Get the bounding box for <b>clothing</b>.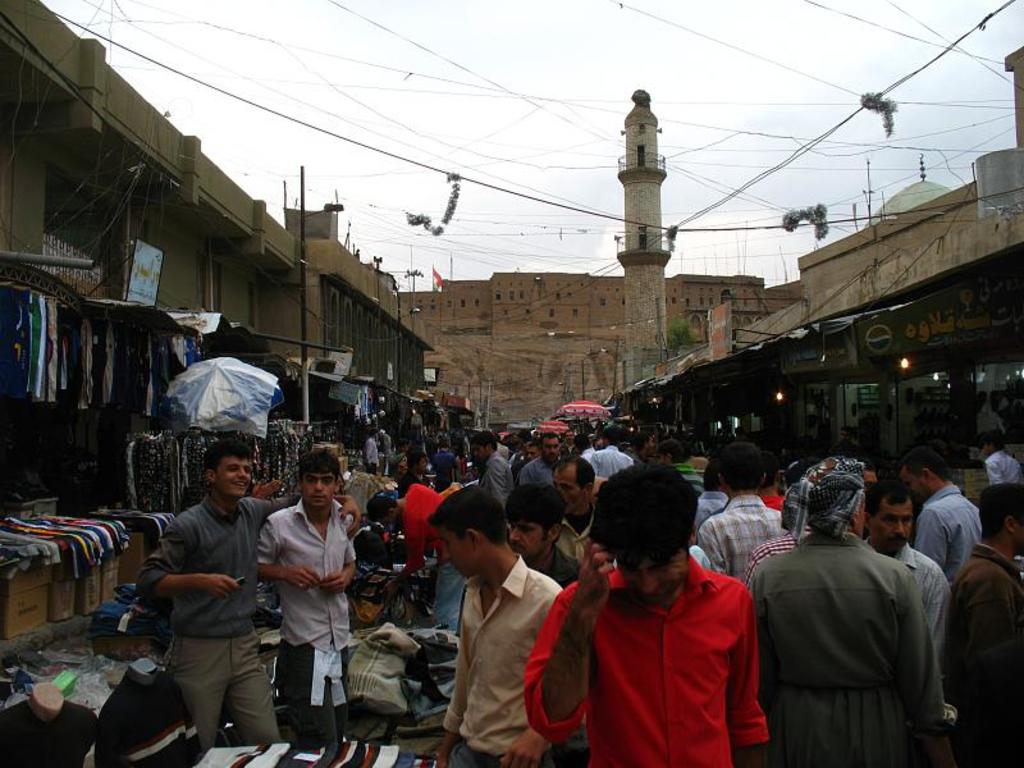
451 561 568 767.
